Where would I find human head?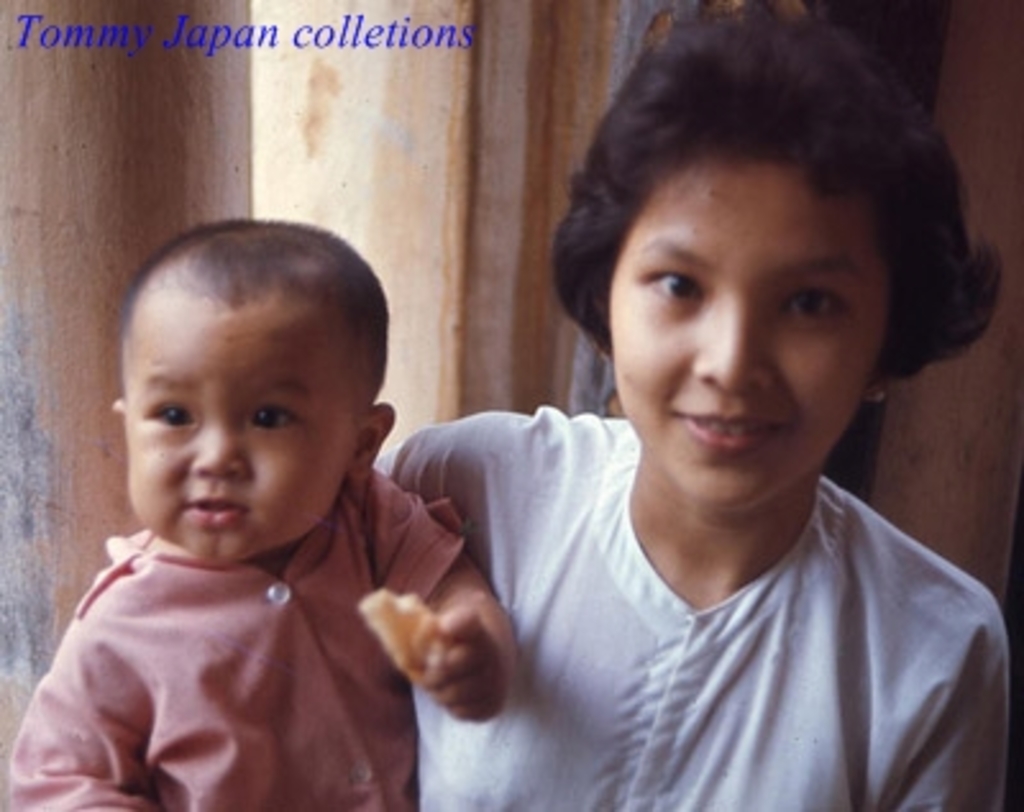
At 97, 207, 402, 543.
